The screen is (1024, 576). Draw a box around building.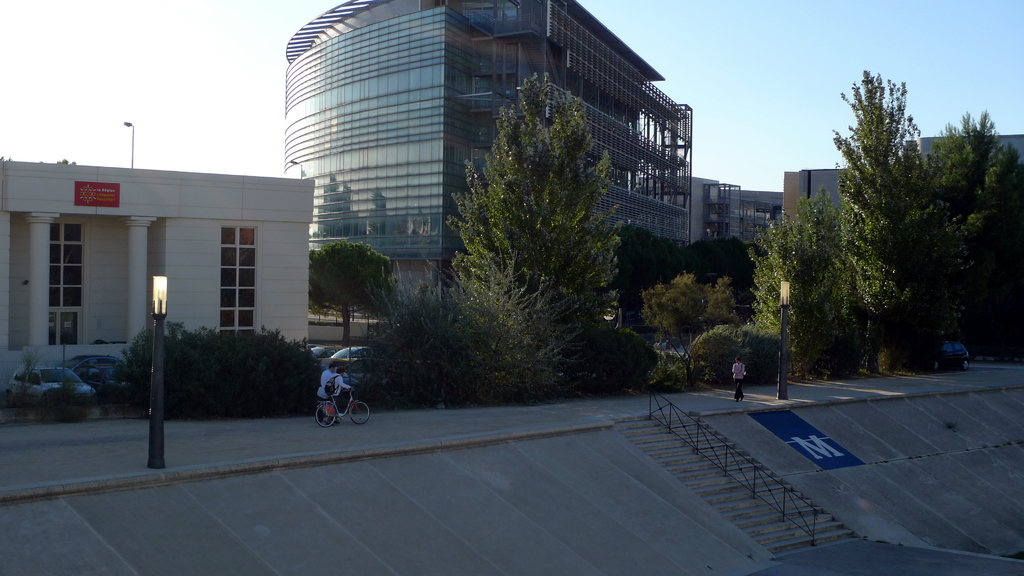
left=783, top=167, right=851, bottom=223.
